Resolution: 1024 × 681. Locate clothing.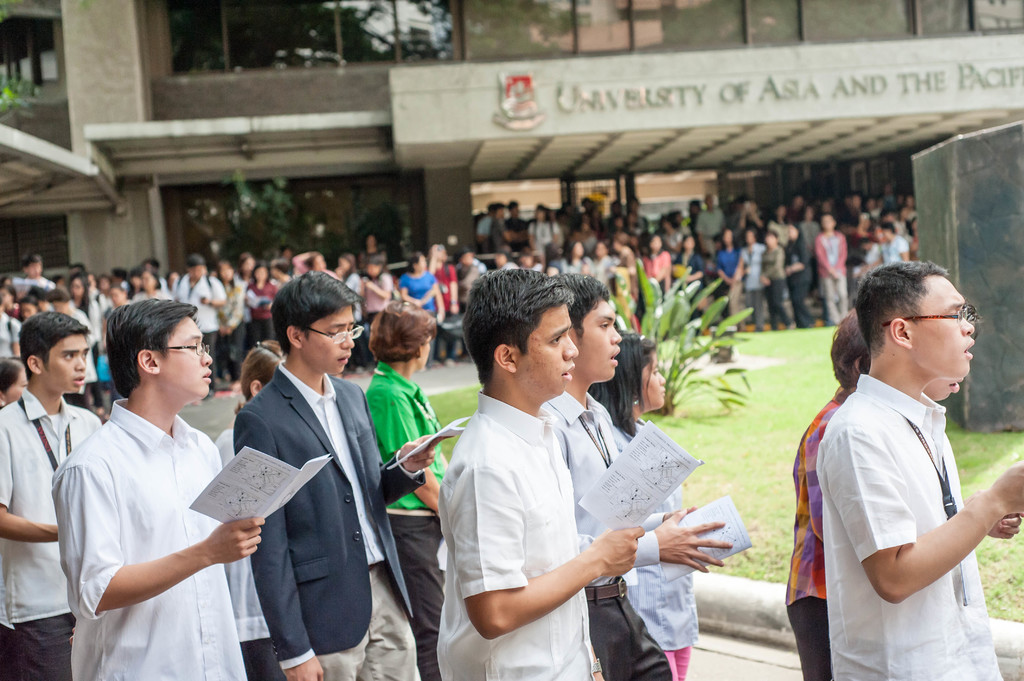
<box>51,401,260,680</box>.
